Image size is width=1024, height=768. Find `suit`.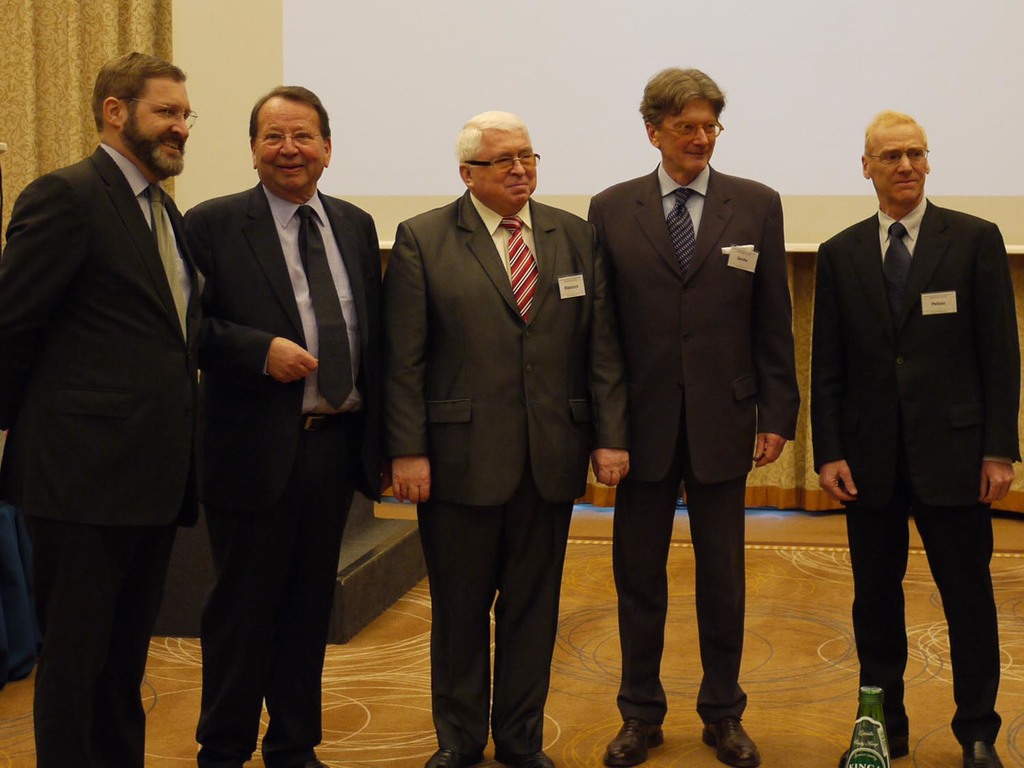
left=0, top=149, right=201, bottom=767.
